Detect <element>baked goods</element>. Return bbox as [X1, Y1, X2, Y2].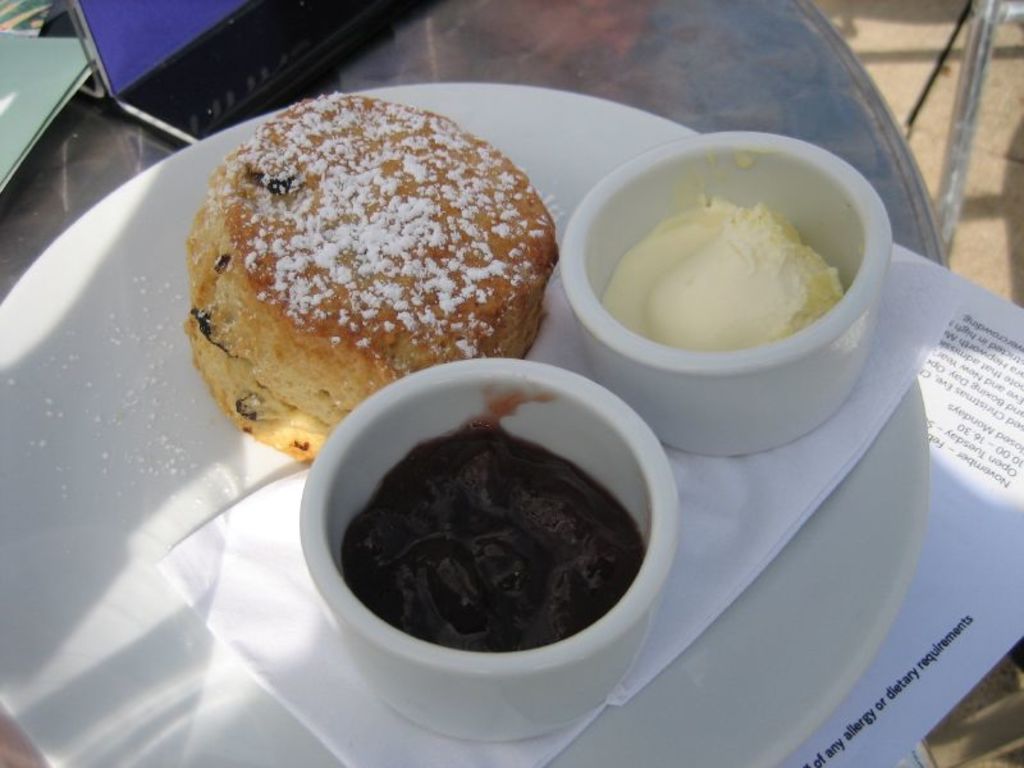
[168, 111, 562, 456].
